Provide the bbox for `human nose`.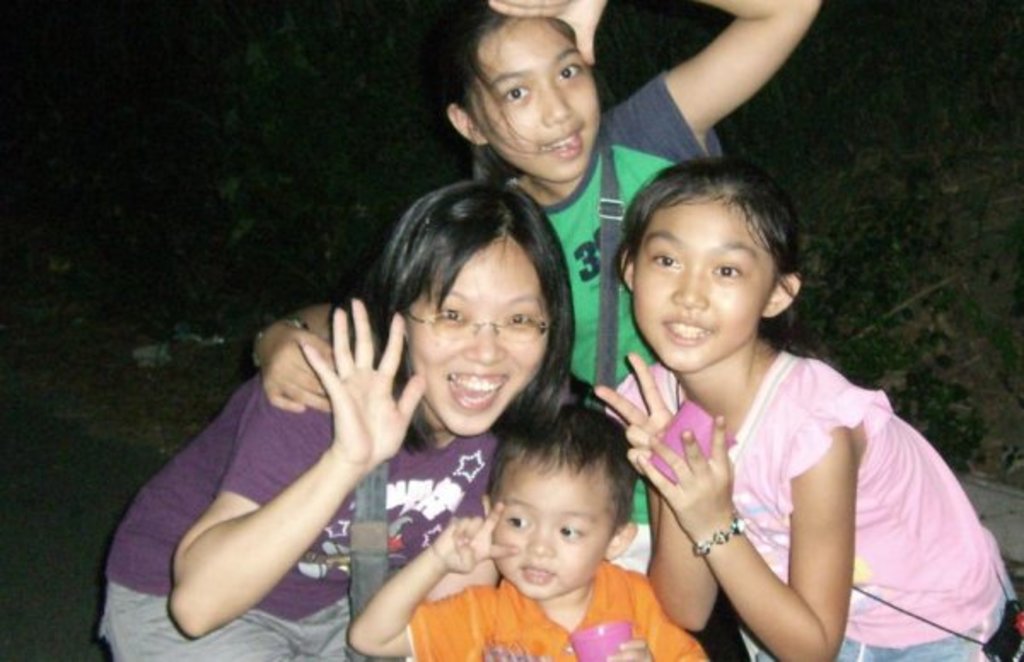
box=[524, 527, 556, 558].
